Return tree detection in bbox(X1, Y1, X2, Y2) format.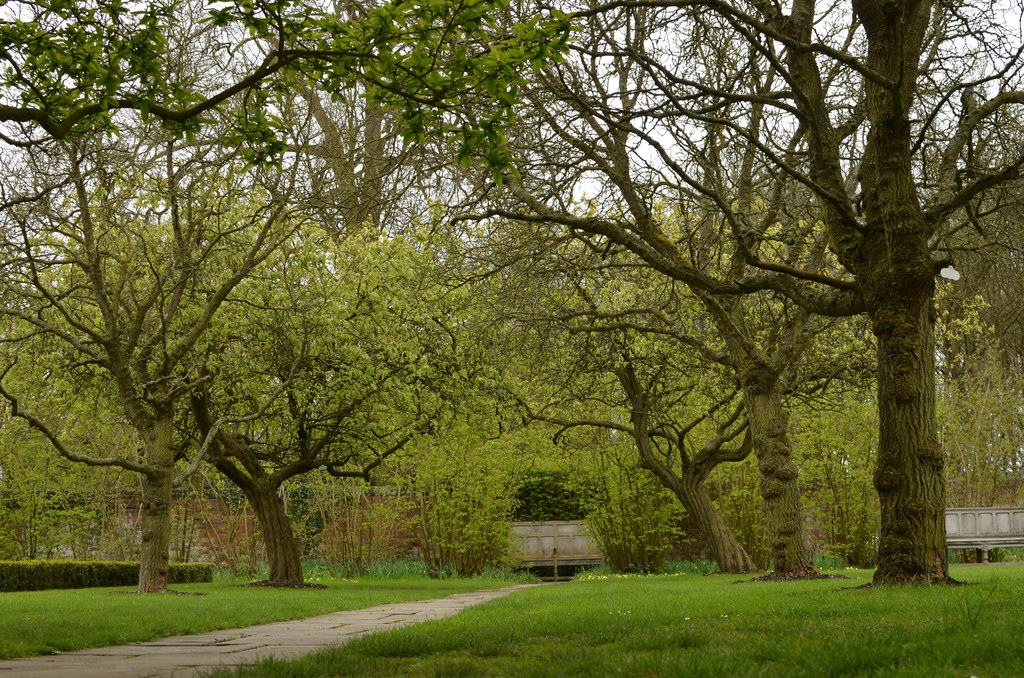
bbox(729, 54, 990, 589).
